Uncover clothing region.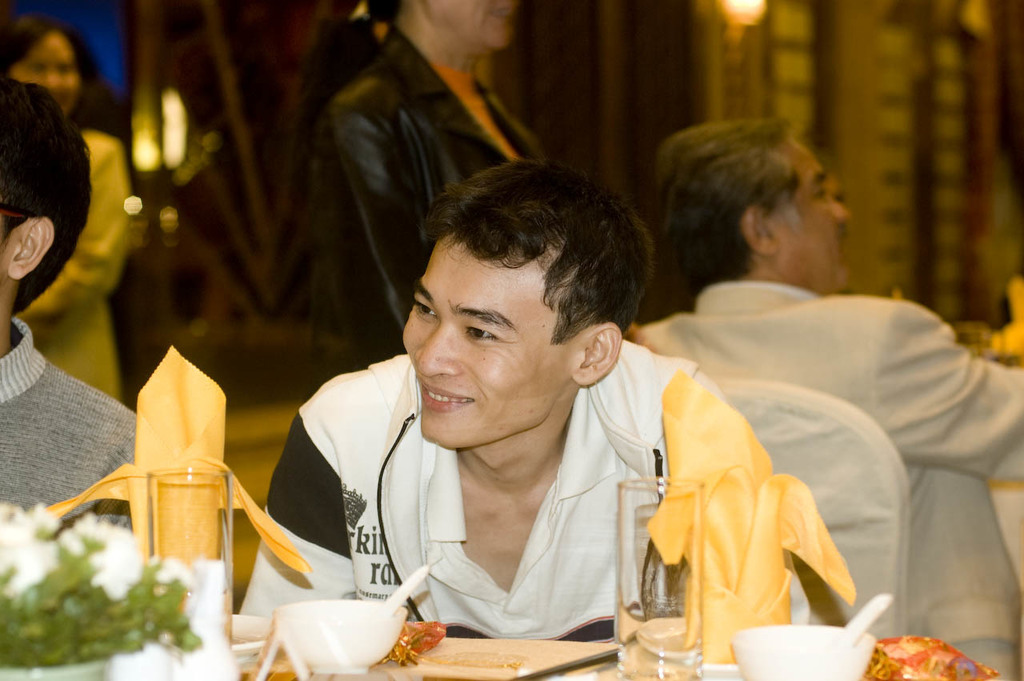
Uncovered: detection(643, 290, 966, 663).
